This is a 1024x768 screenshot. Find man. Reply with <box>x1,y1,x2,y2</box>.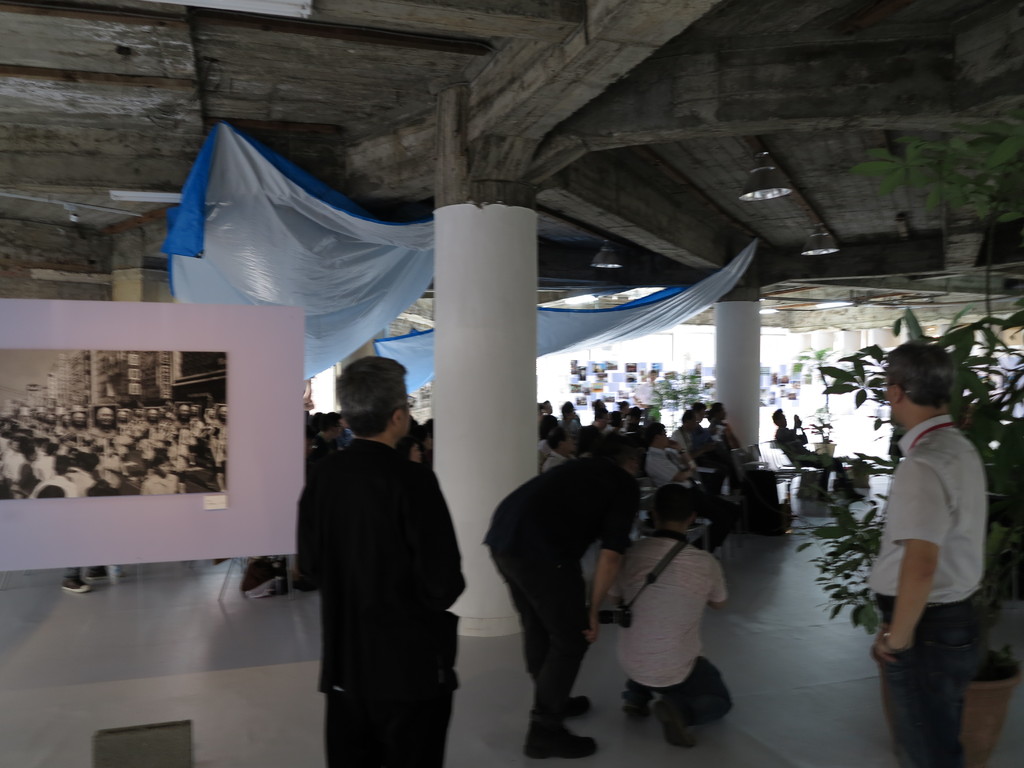
<box>649,424,726,541</box>.
